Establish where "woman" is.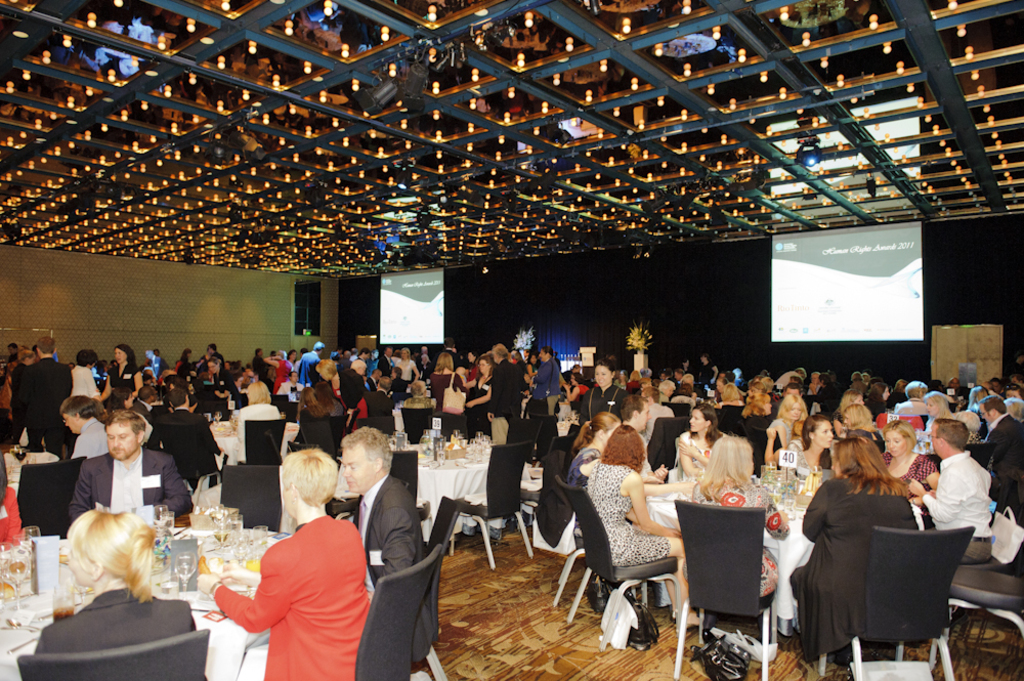
Established at <region>571, 413, 669, 498</region>.
